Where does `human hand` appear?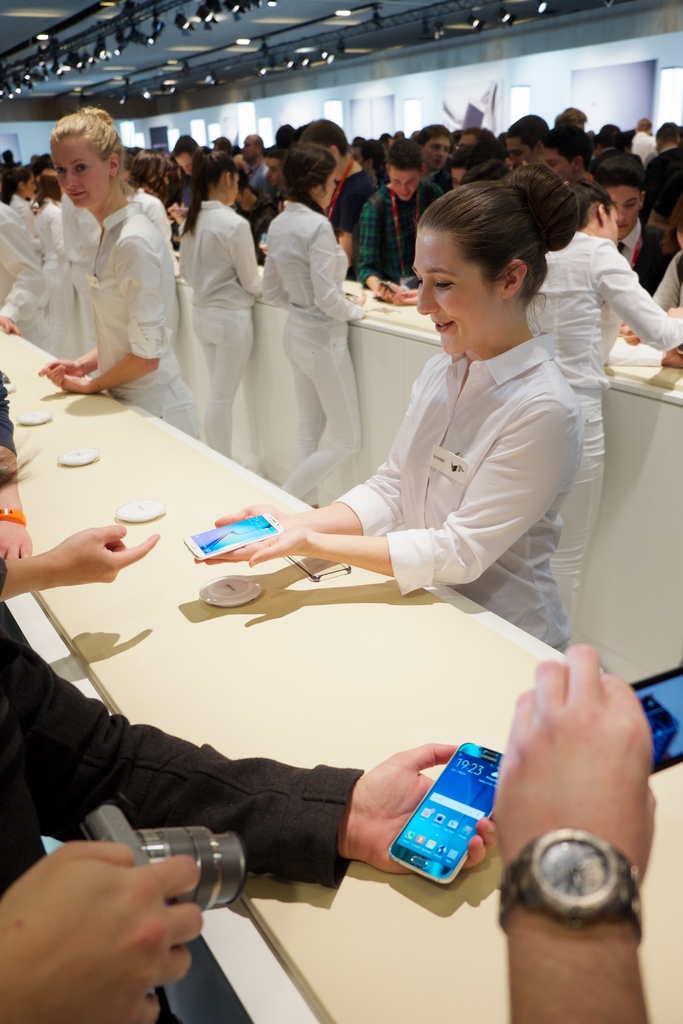
Appears at [x1=51, y1=527, x2=160, y2=584].
